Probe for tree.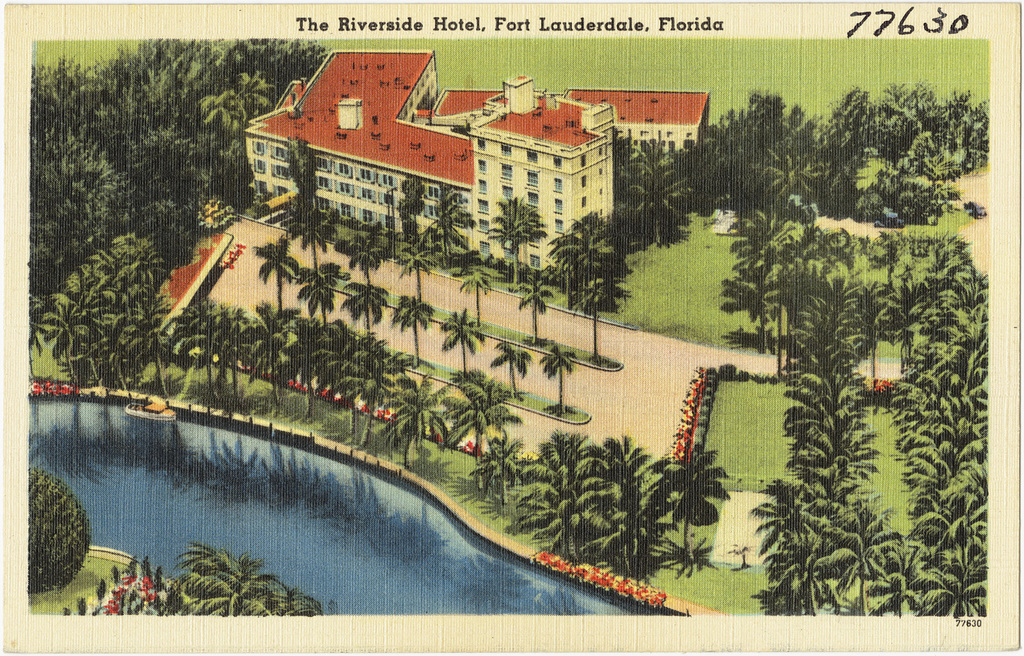
Probe result: crop(608, 132, 690, 259).
